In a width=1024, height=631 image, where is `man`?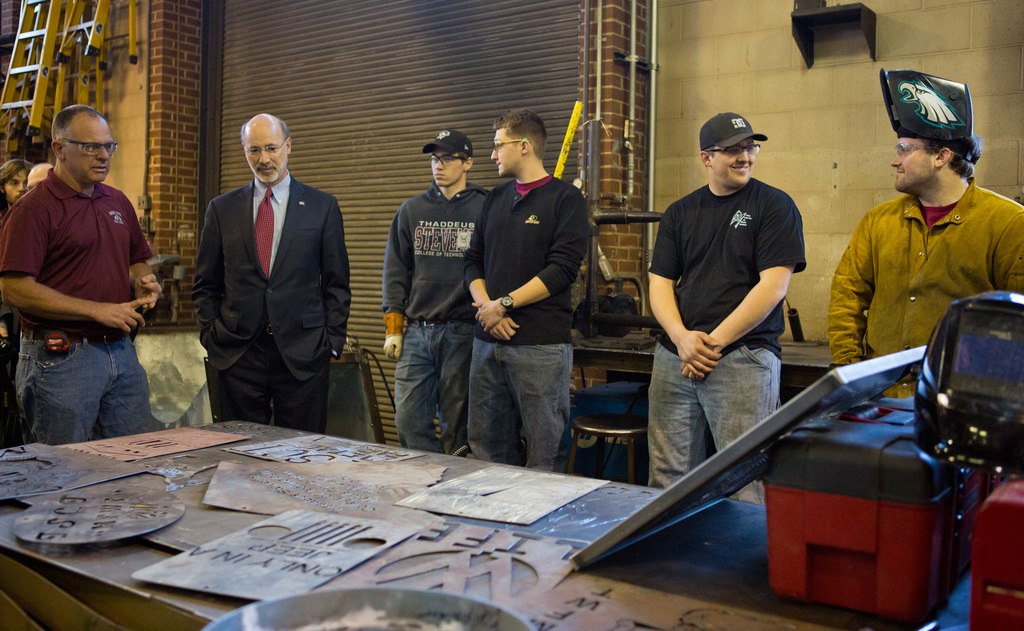
x1=829 y1=68 x2=1023 y2=406.
